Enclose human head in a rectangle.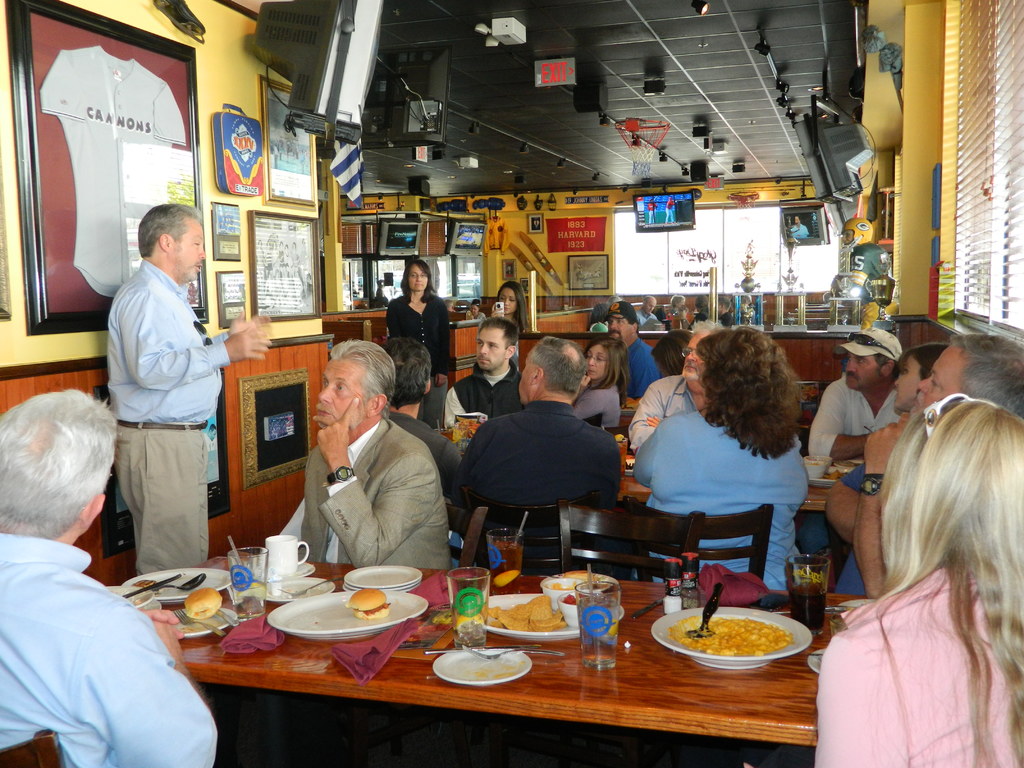
[671,294,685,308].
